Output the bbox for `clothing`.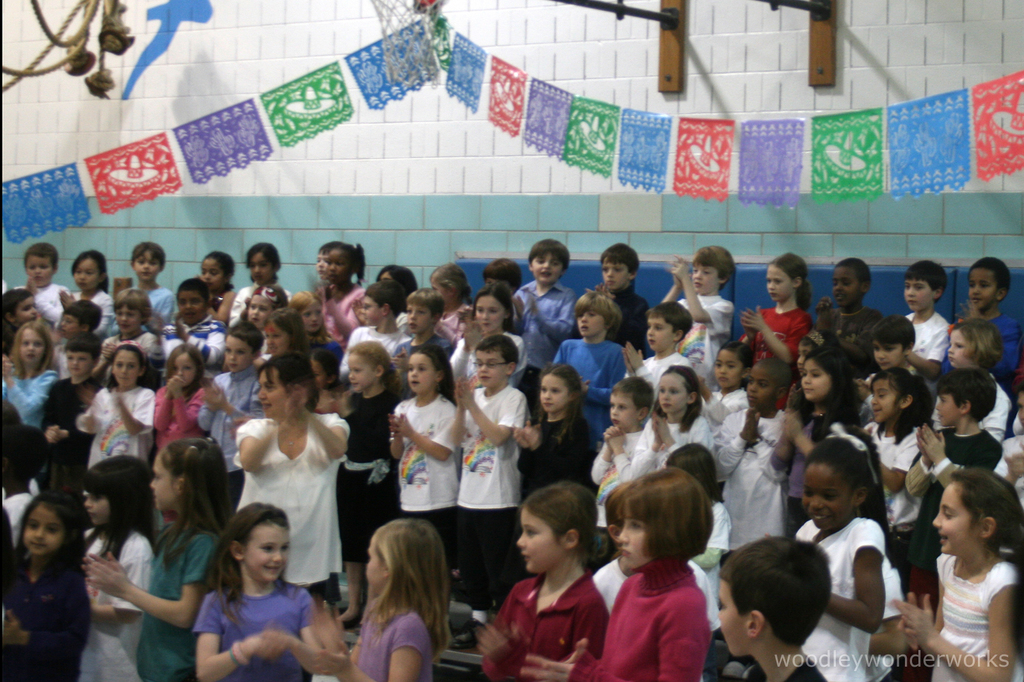
{"x1": 260, "y1": 325, "x2": 276, "y2": 358}.
